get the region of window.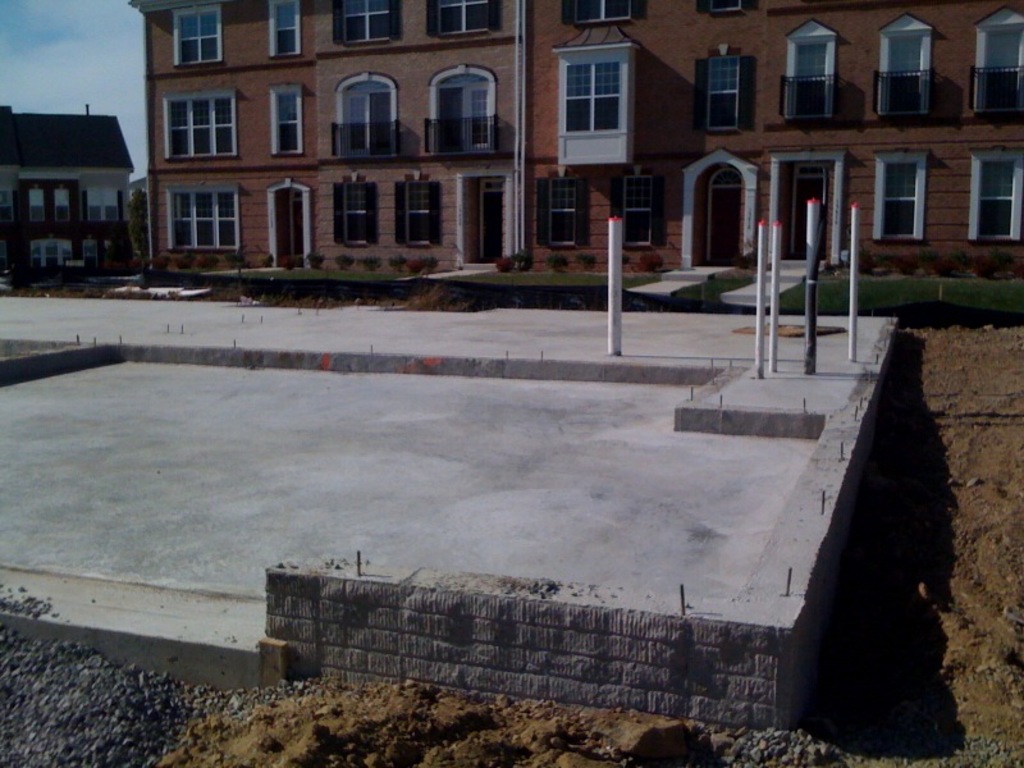
region(970, 145, 1023, 244).
